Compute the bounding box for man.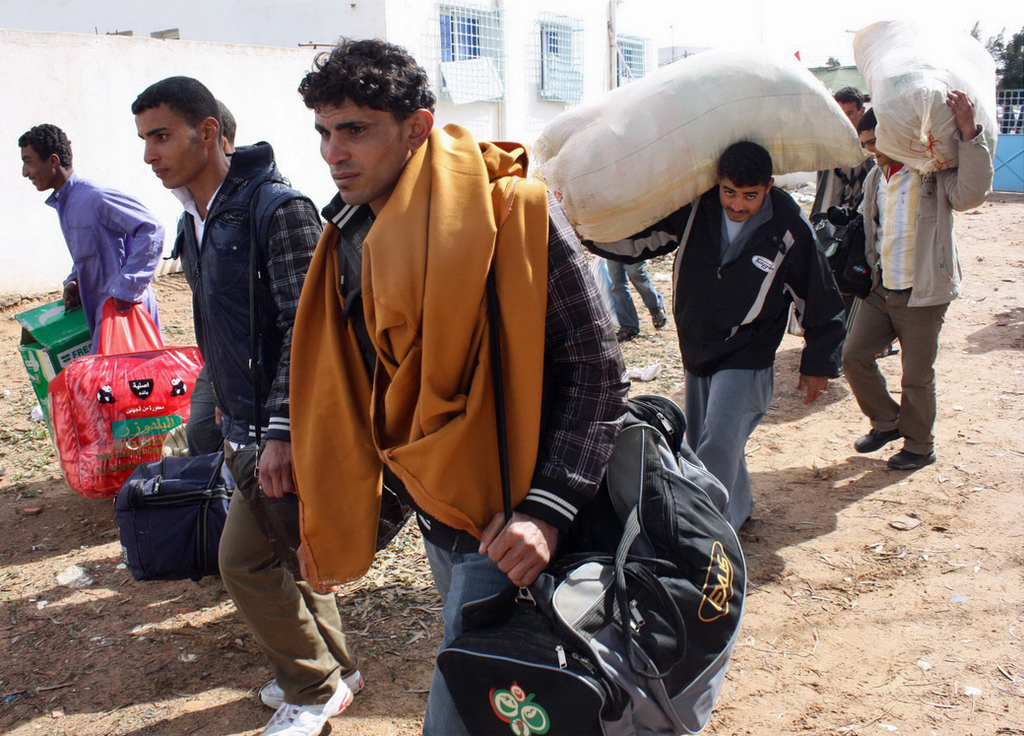
select_region(292, 33, 640, 735).
